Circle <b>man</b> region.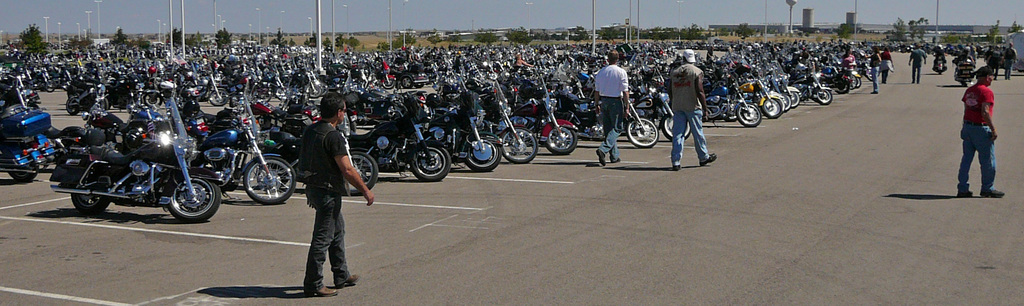
Region: <box>287,94,362,293</box>.
